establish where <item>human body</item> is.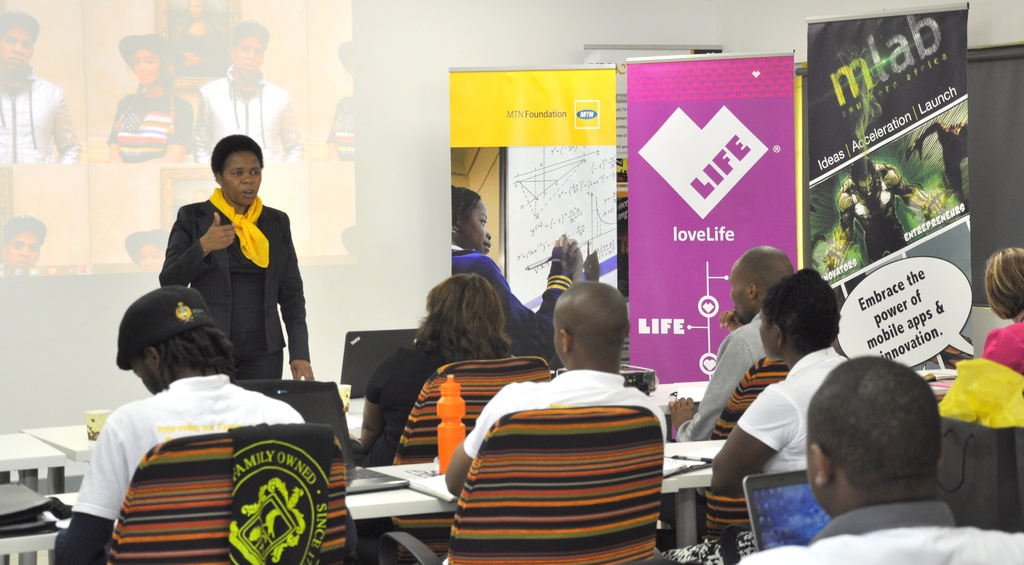
Established at 195 24 304 162.
